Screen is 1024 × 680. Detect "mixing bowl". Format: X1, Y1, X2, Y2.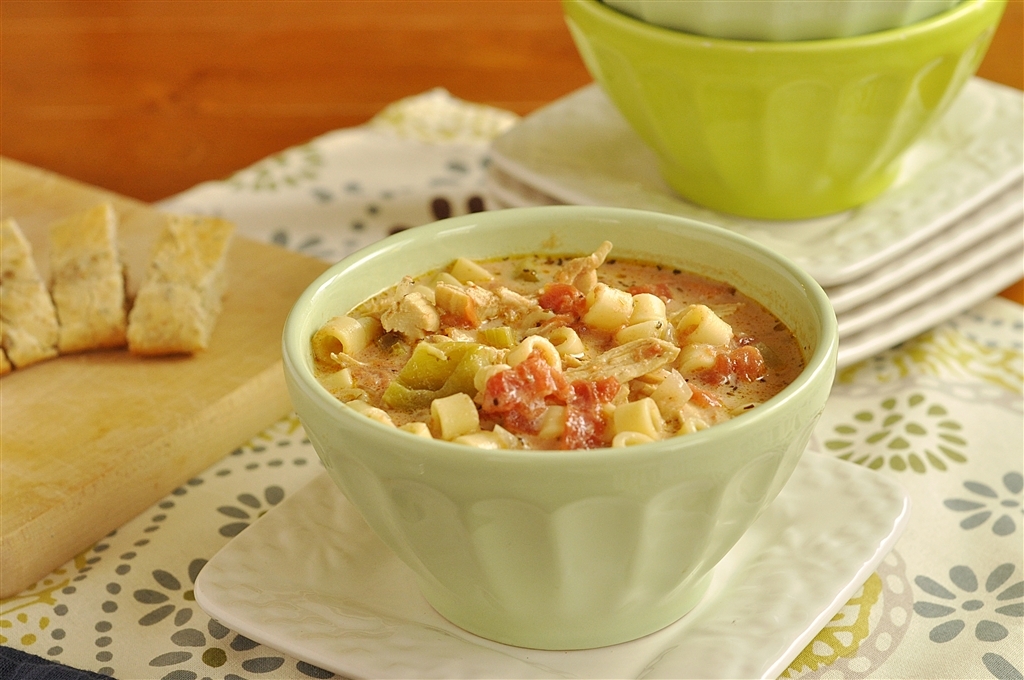
279, 201, 840, 649.
